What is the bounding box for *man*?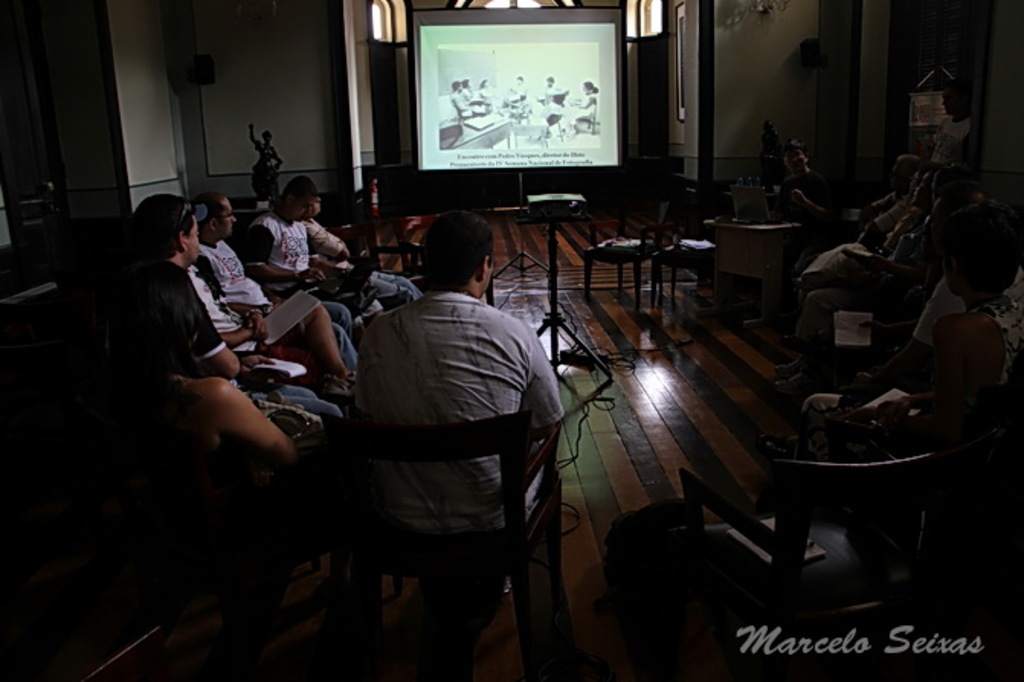
<box>287,171,424,305</box>.
